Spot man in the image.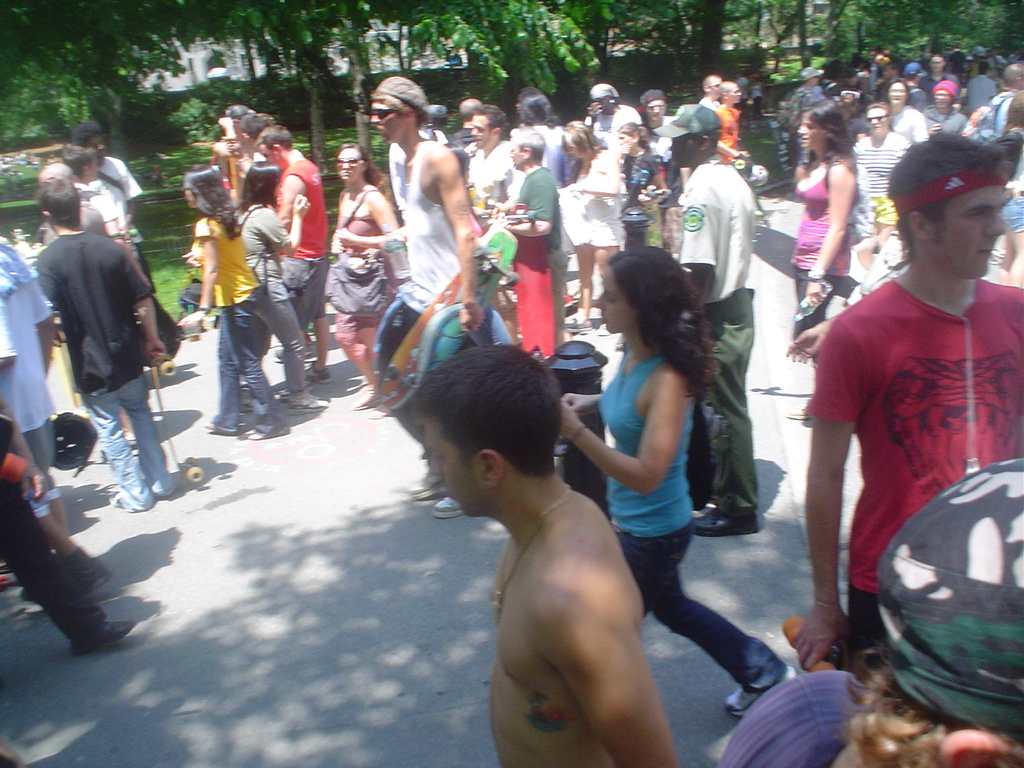
man found at rect(274, 126, 328, 388).
